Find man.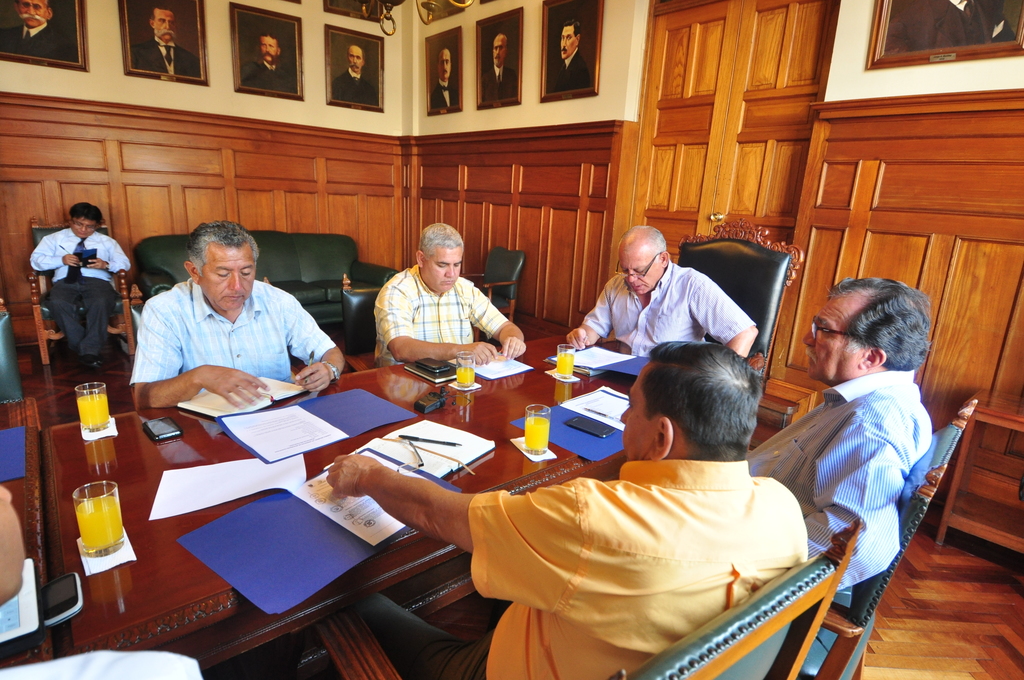
[left=369, top=218, right=525, bottom=366].
